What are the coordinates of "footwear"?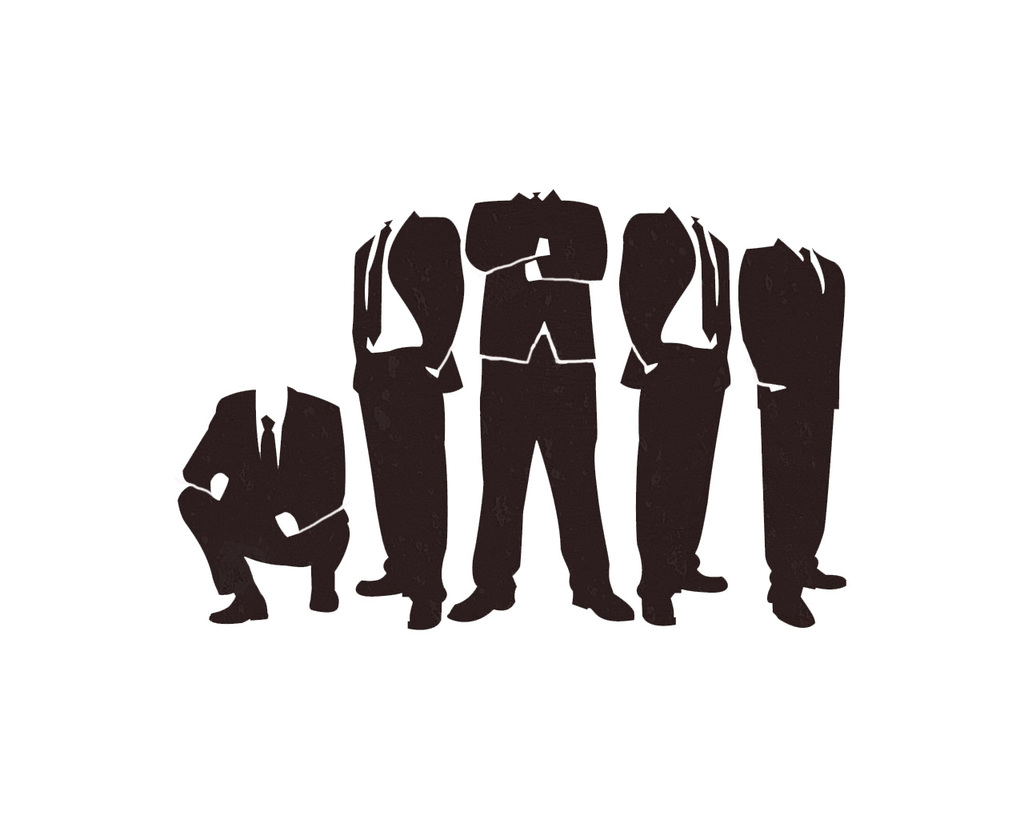
(680,569,732,591).
